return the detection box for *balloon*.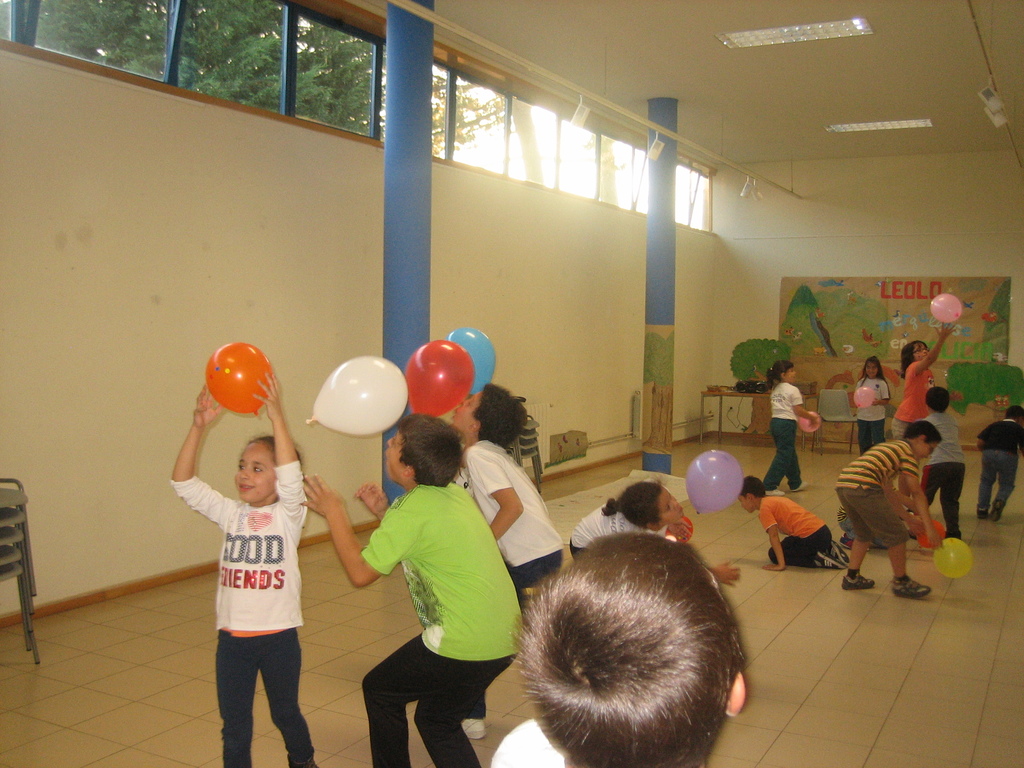
<region>797, 407, 824, 435</region>.
